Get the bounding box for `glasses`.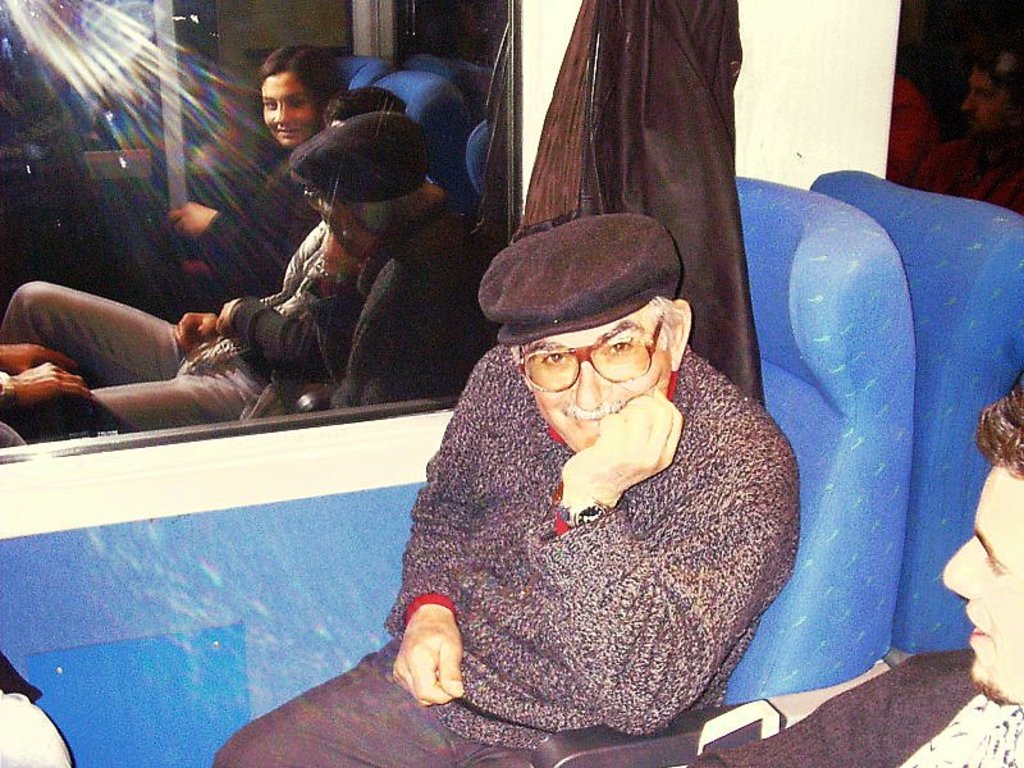
<region>513, 310, 667, 393</region>.
